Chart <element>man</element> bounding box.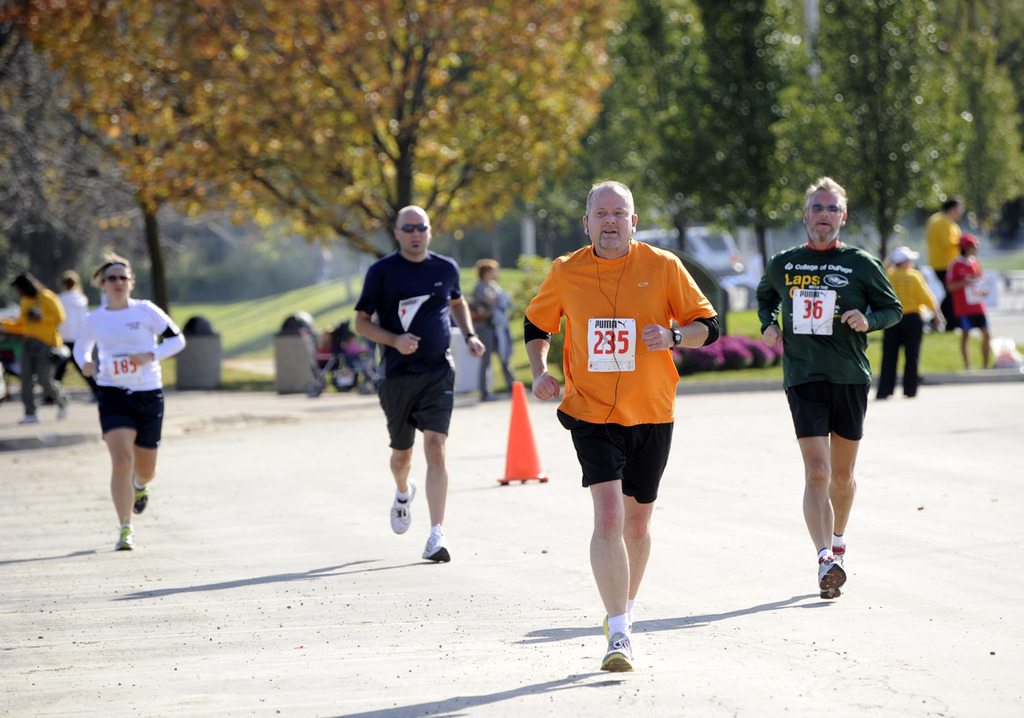
Charted: {"left": 924, "top": 190, "right": 965, "bottom": 332}.
